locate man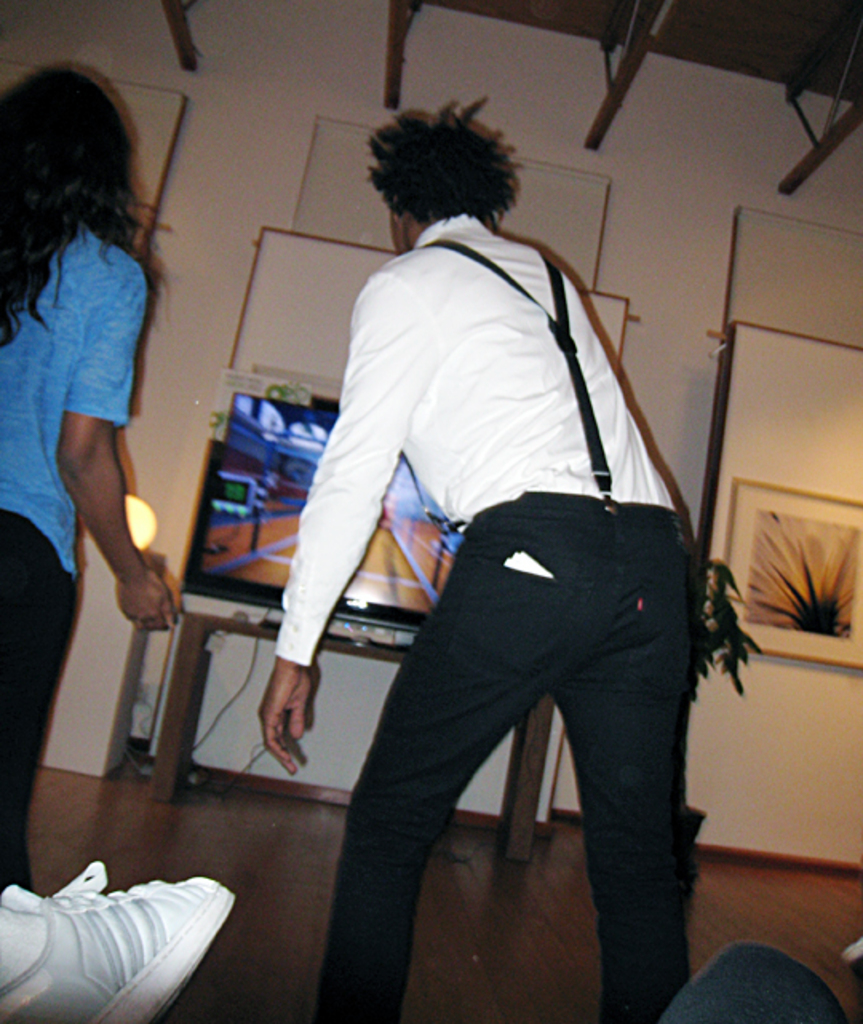
[x1=243, y1=113, x2=746, y2=998]
